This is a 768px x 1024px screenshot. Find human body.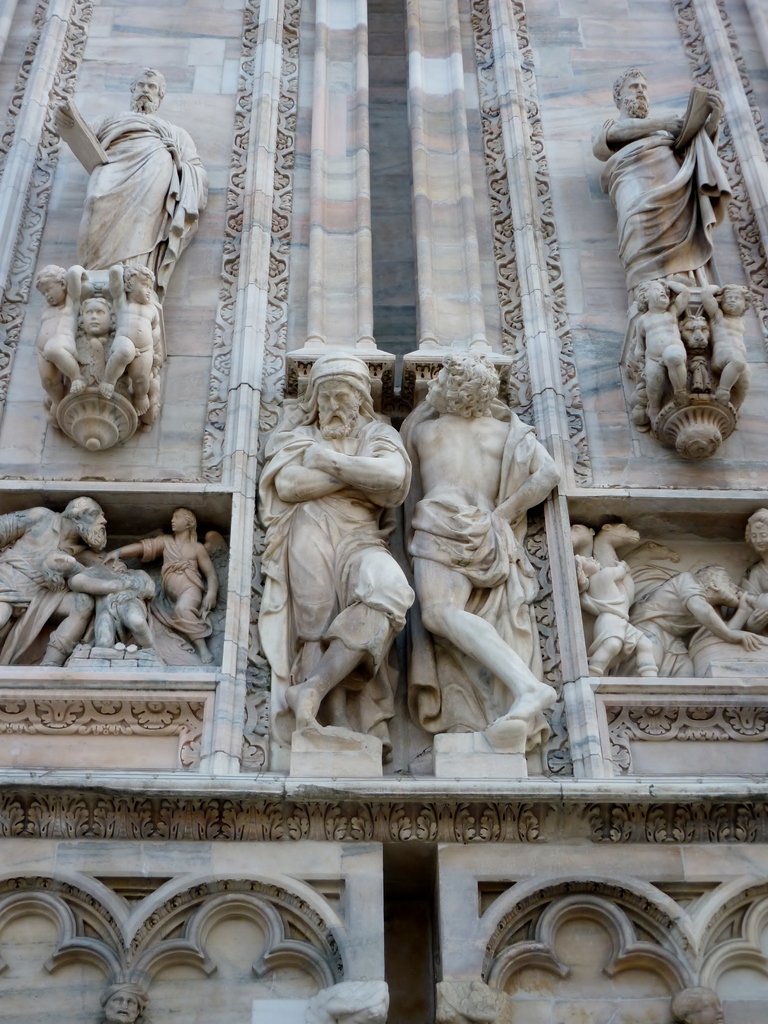
Bounding box: select_region(616, 559, 758, 683).
